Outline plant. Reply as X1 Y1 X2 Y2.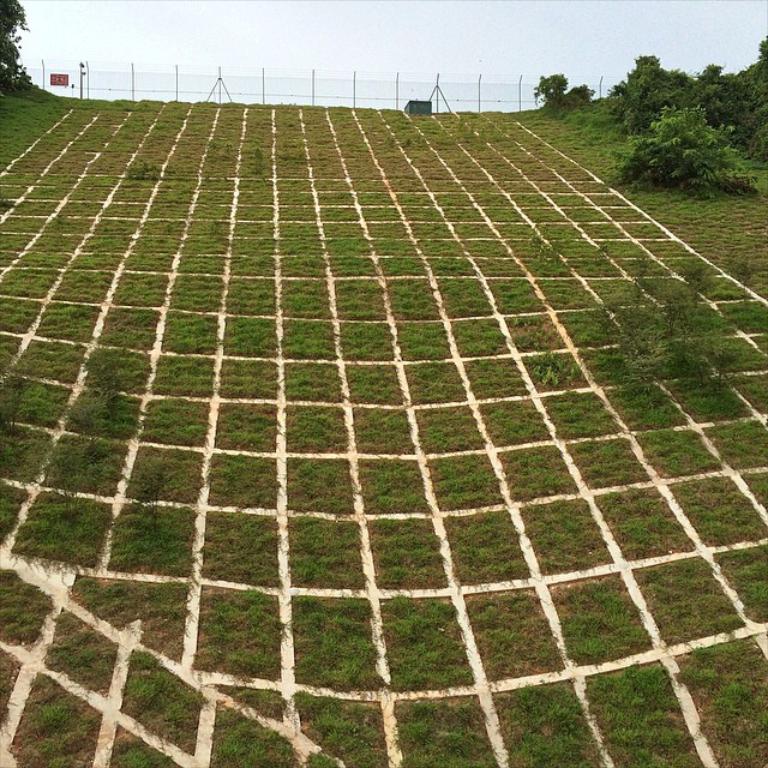
434 455 502 503.
